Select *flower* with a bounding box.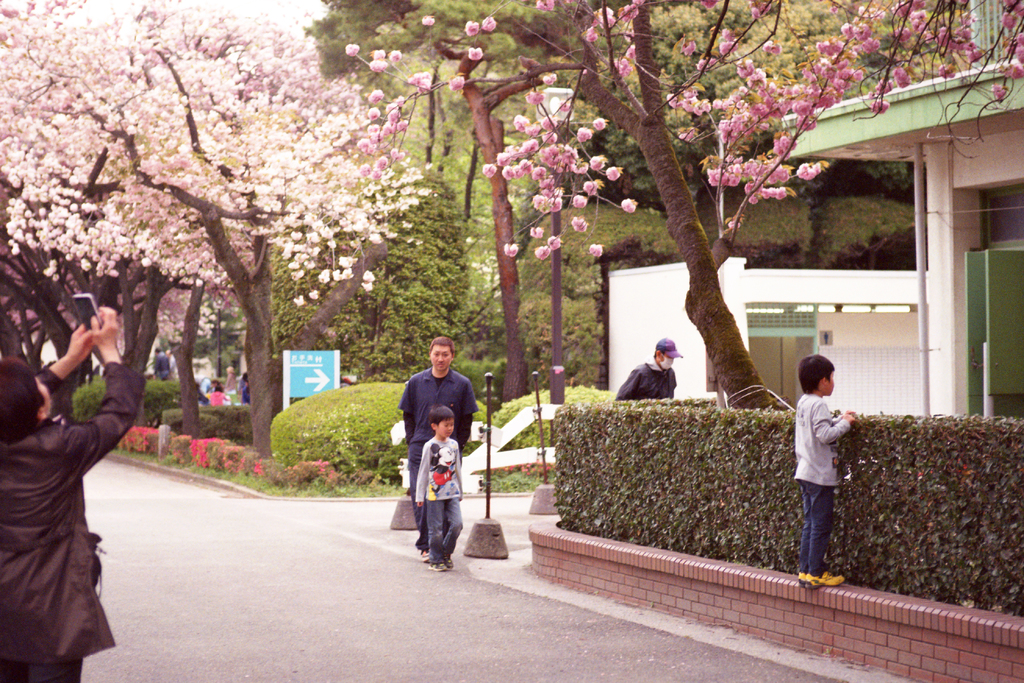
{"left": 589, "top": 240, "right": 600, "bottom": 253}.
